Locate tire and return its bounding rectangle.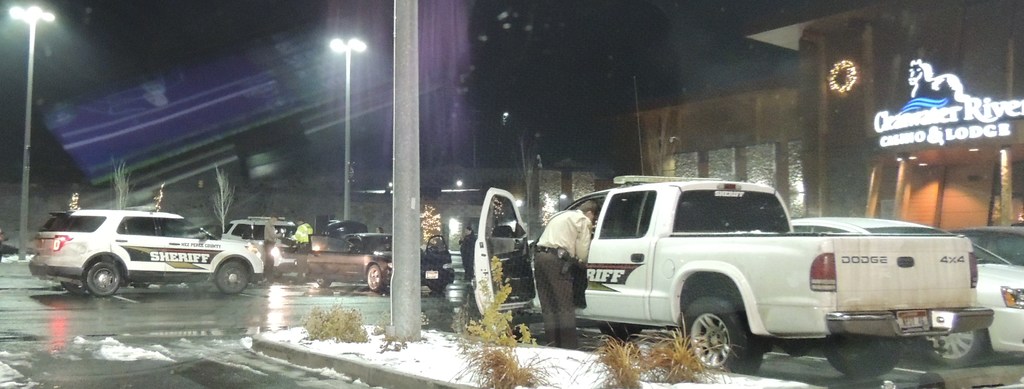
(x1=673, y1=294, x2=766, y2=381).
